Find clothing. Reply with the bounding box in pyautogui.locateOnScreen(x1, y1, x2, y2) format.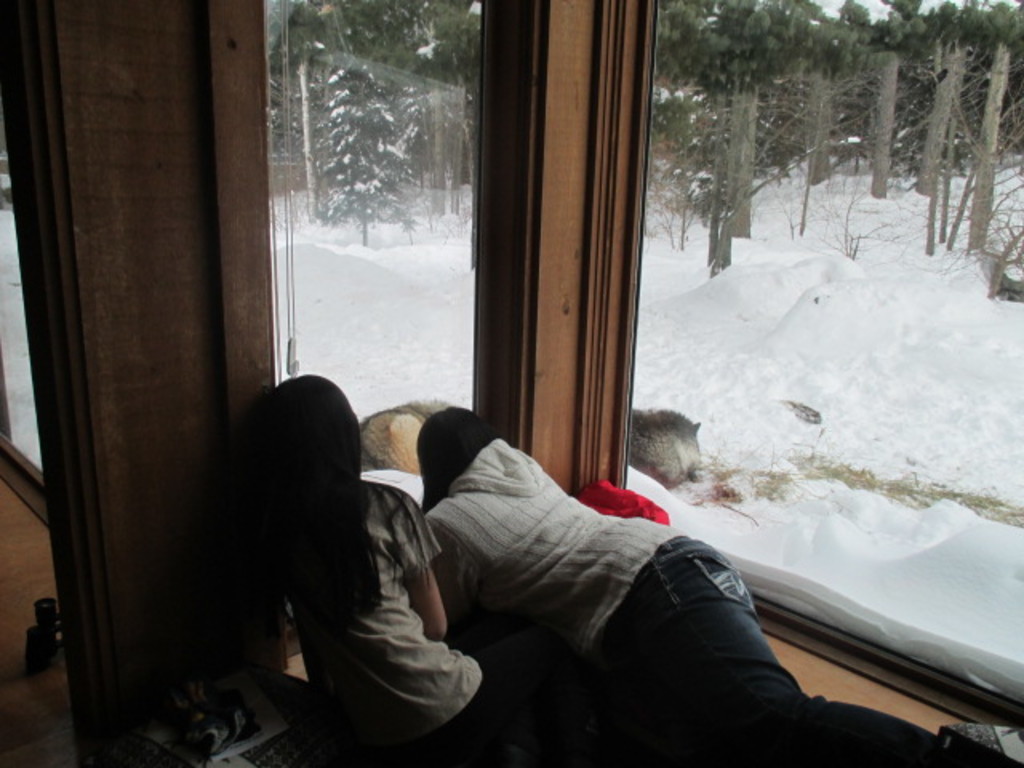
pyautogui.locateOnScreen(429, 442, 946, 766).
